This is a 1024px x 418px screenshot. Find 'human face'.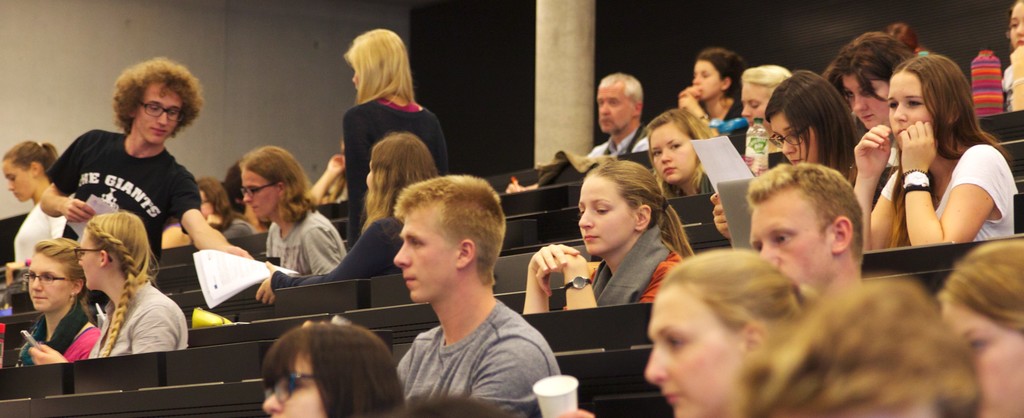
Bounding box: x1=890 y1=77 x2=936 y2=149.
